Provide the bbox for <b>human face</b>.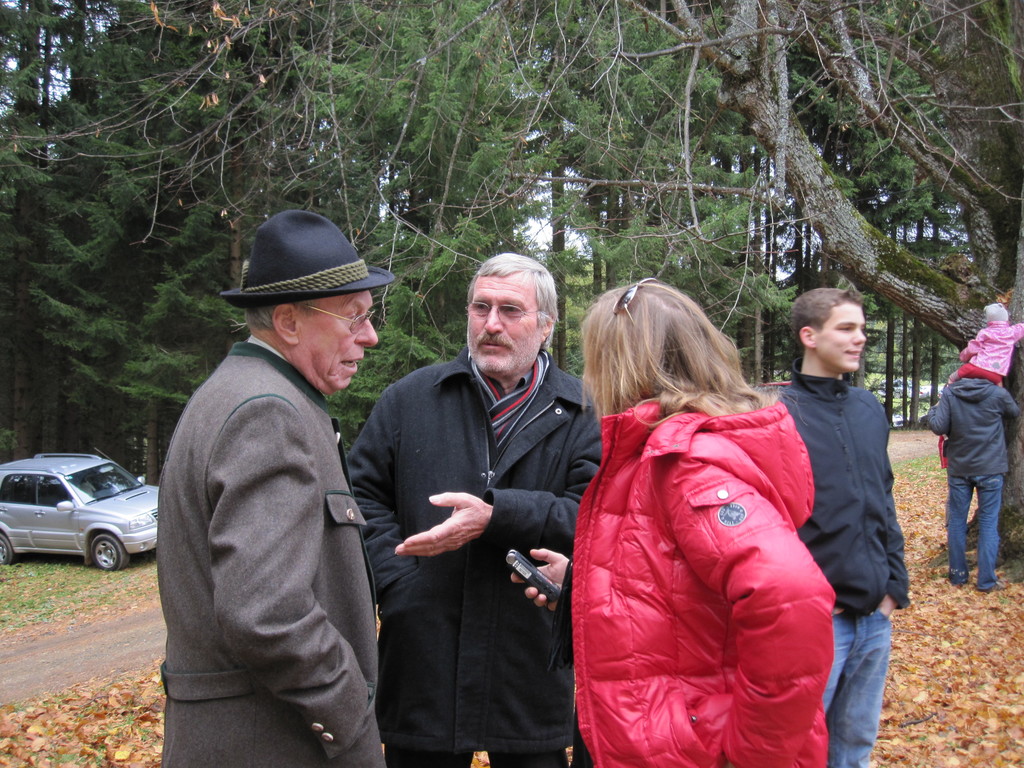
bbox(301, 294, 379, 388).
